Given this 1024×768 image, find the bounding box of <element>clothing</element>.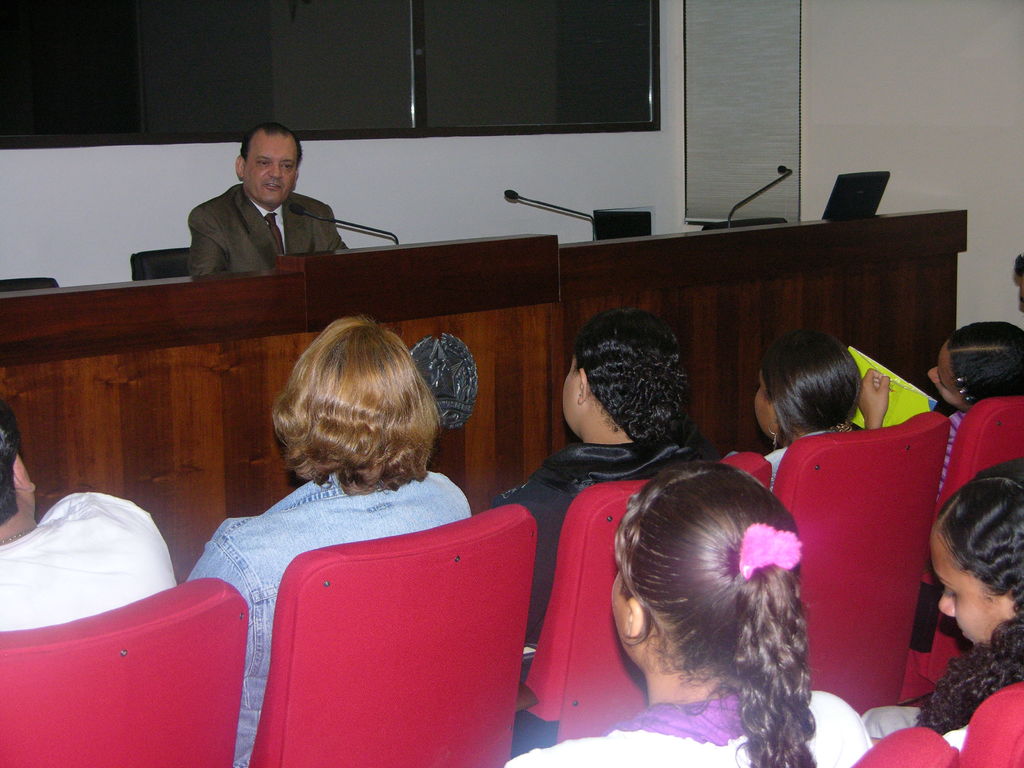
861,705,969,751.
